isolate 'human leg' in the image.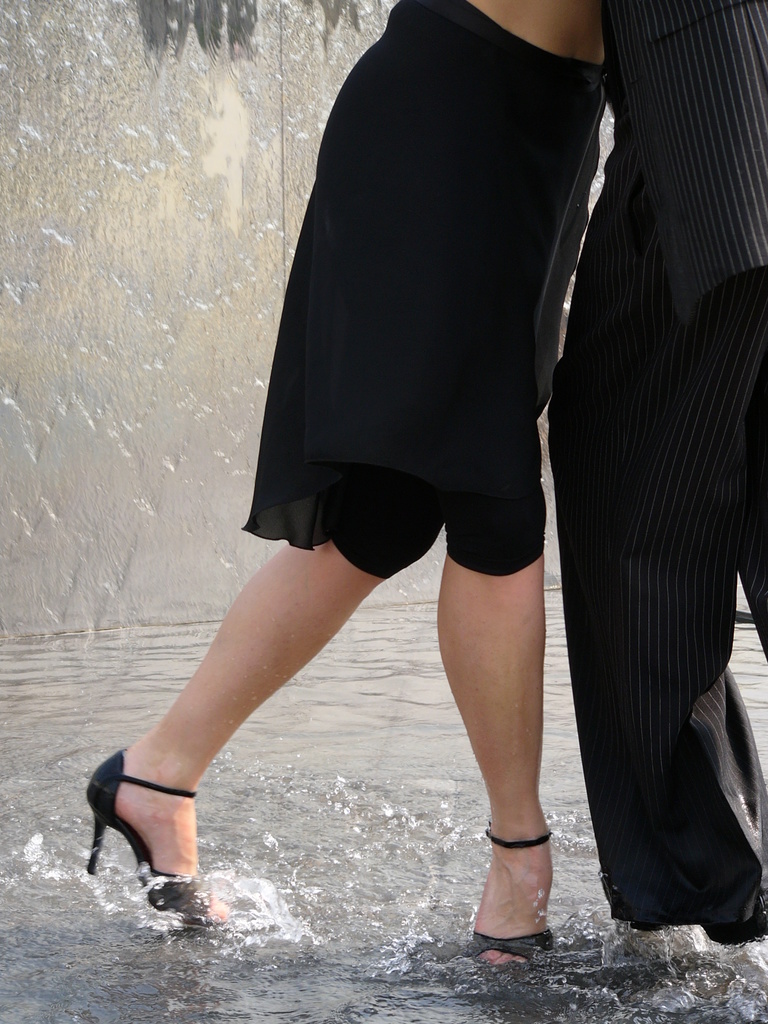
Isolated region: 548, 106, 767, 950.
